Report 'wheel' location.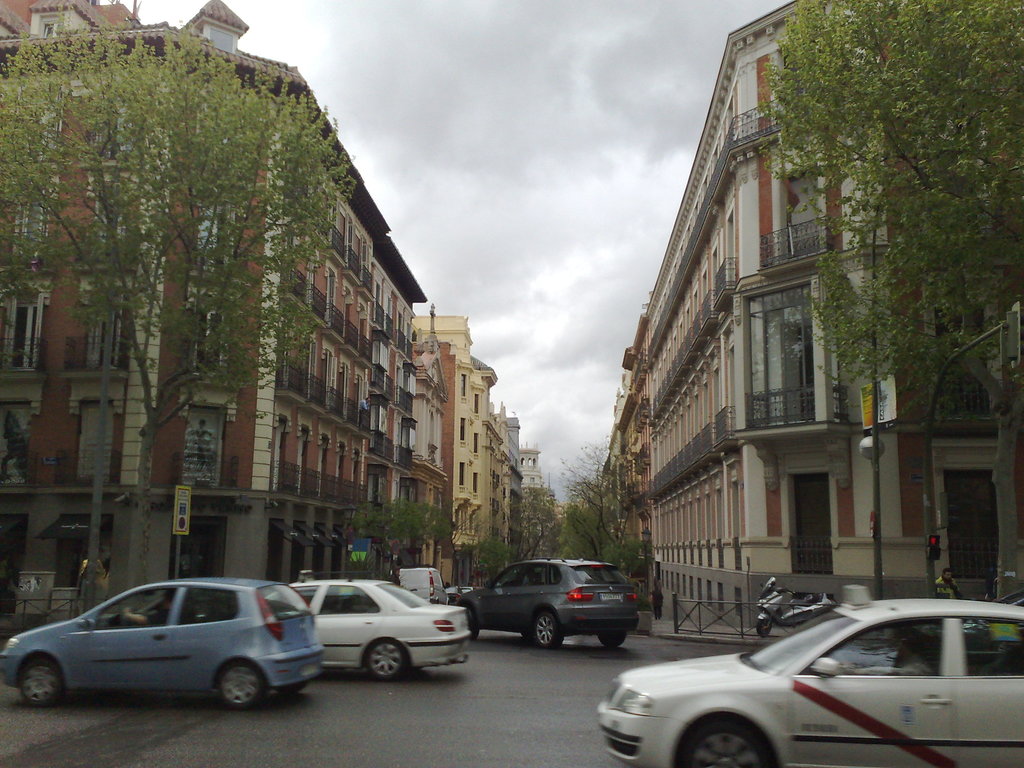
Report: BBox(596, 628, 626, 647).
